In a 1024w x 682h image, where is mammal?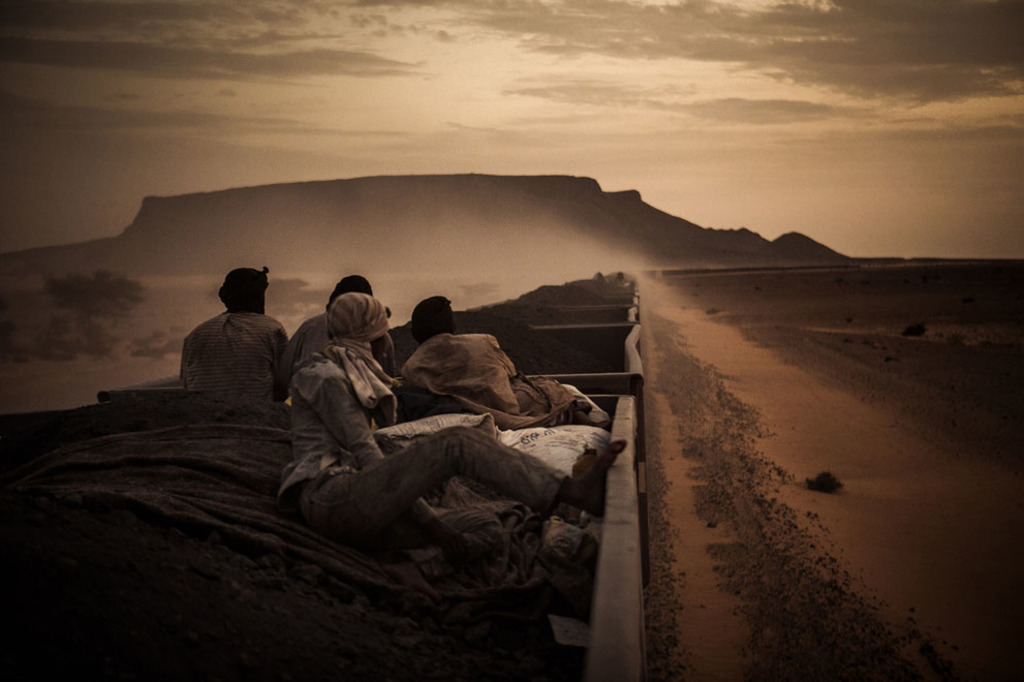
x1=167, y1=274, x2=292, y2=421.
